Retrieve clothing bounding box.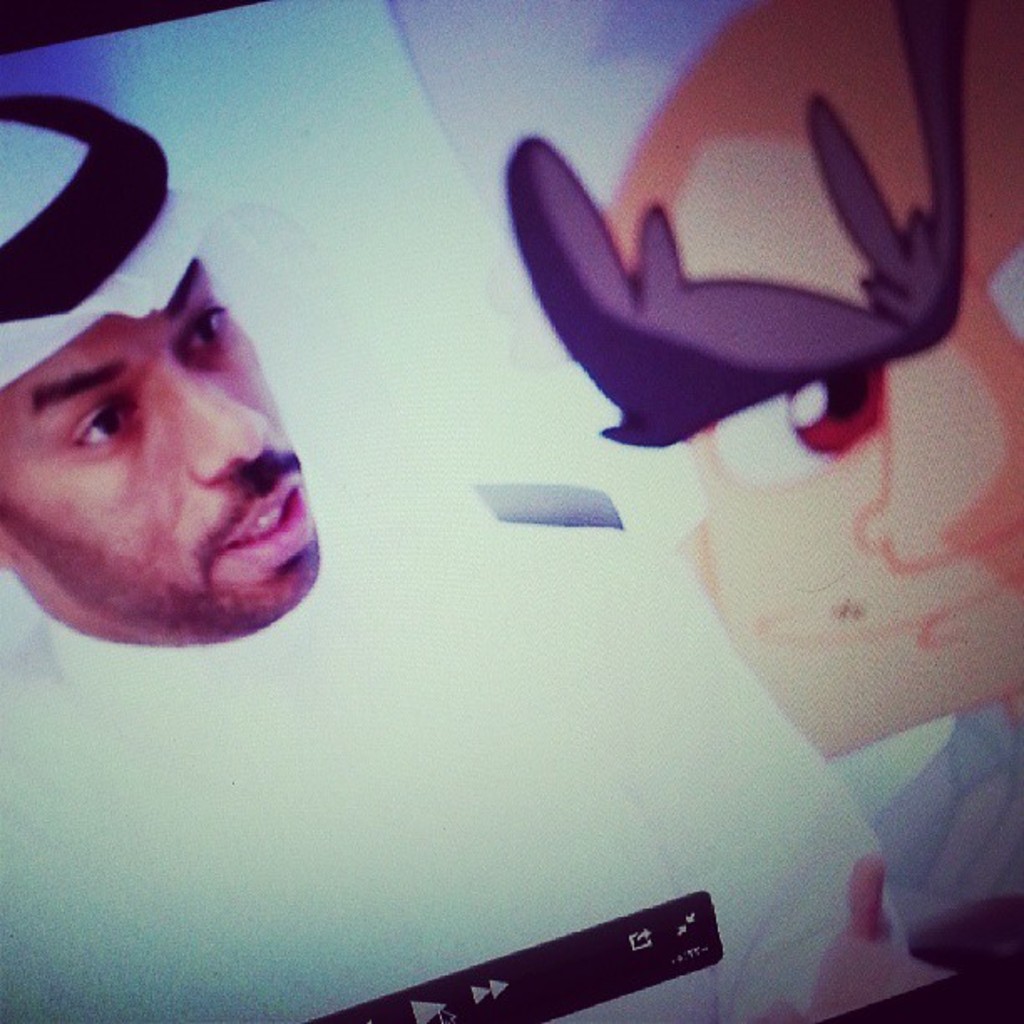
Bounding box: x1=0, y1=89, x2=905, y2=1022.
